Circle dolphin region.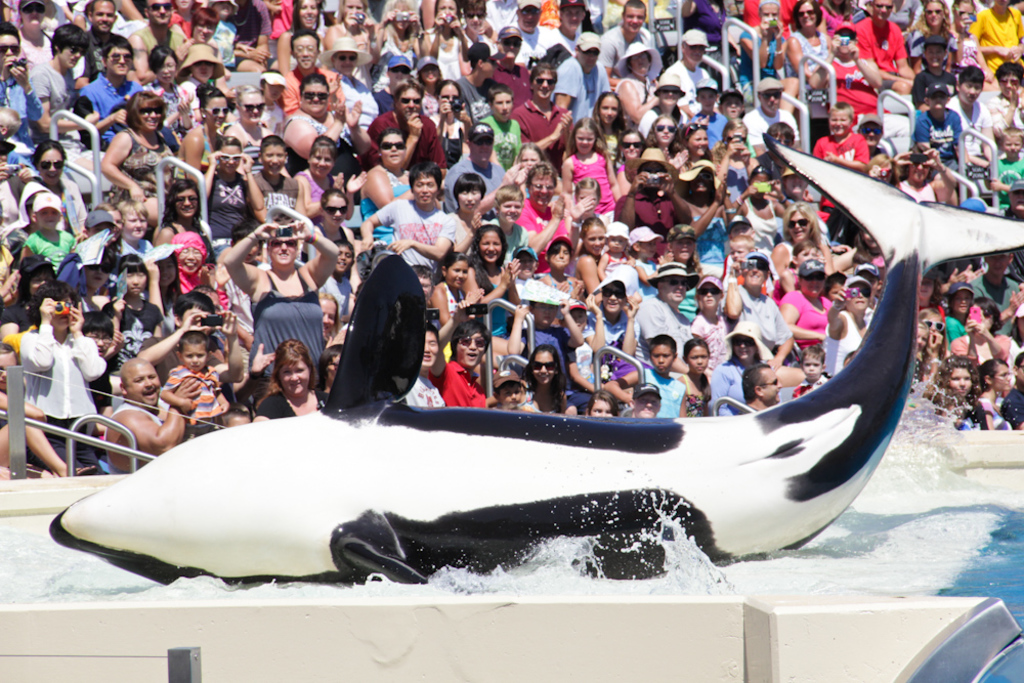
Region: [x1=47, y1=132, x2=1023, y2=588].
